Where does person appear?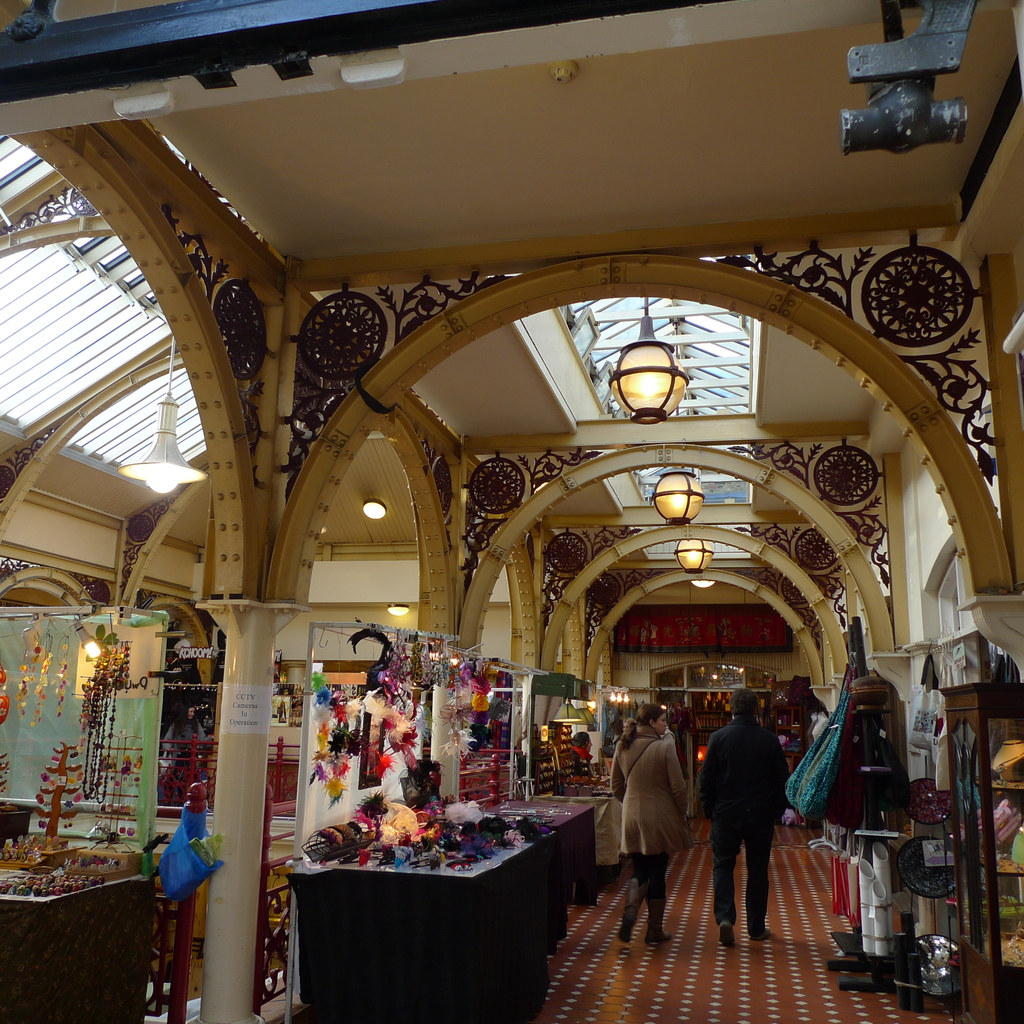
Appears at detection(698, 682, 793, 944).
